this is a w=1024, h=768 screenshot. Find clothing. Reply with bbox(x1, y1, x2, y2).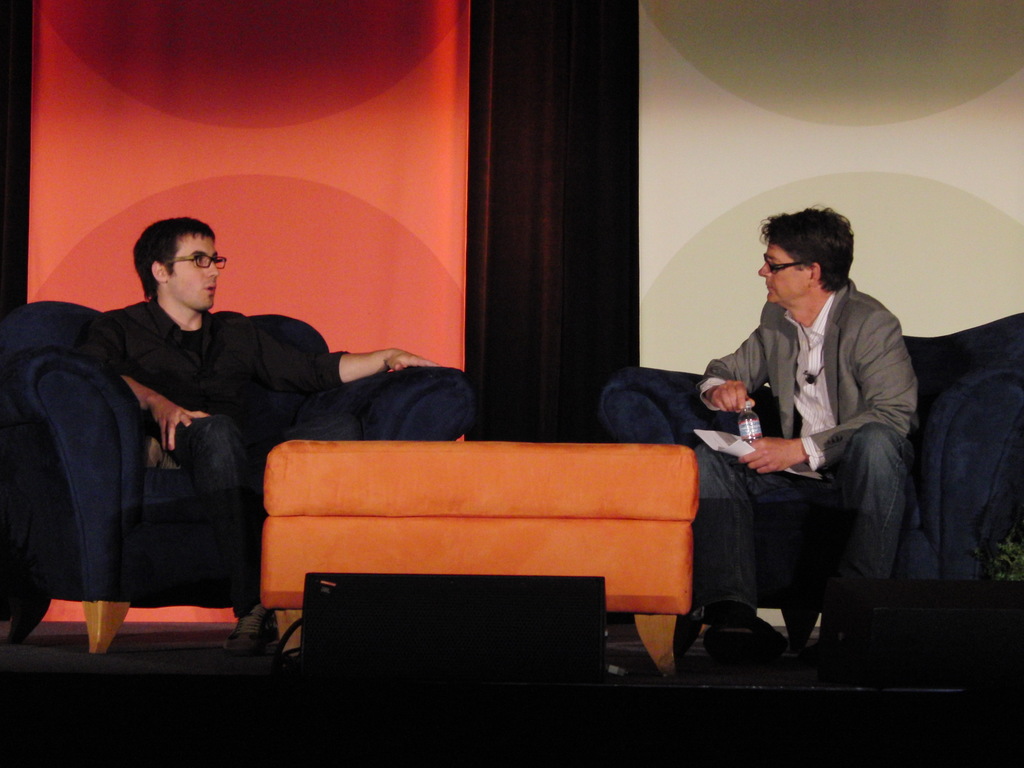
bbox(703, 234, 927, 644).
